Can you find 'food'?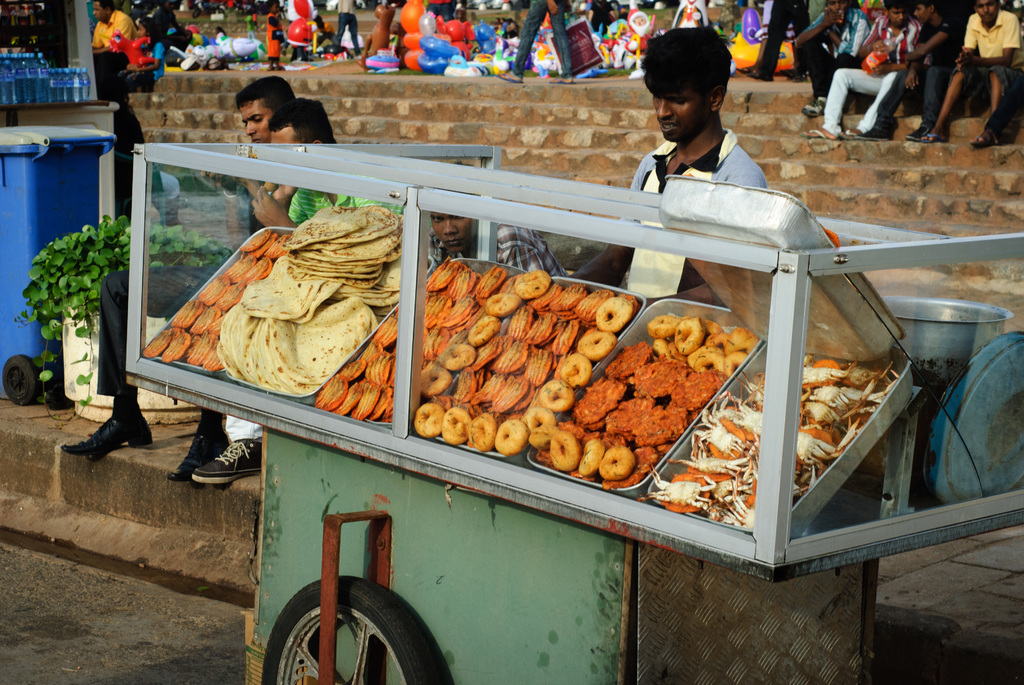
Yes, bounding box: detection(239, 228, 271, 254).
